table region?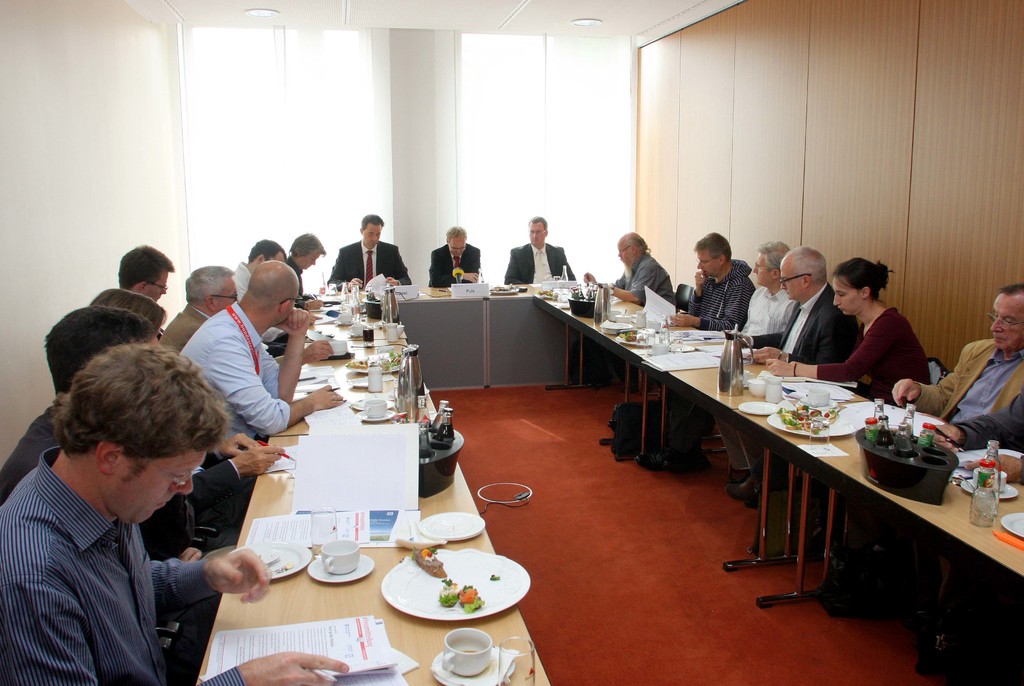
[left=538, top=280, right=1023, bottom=685]
